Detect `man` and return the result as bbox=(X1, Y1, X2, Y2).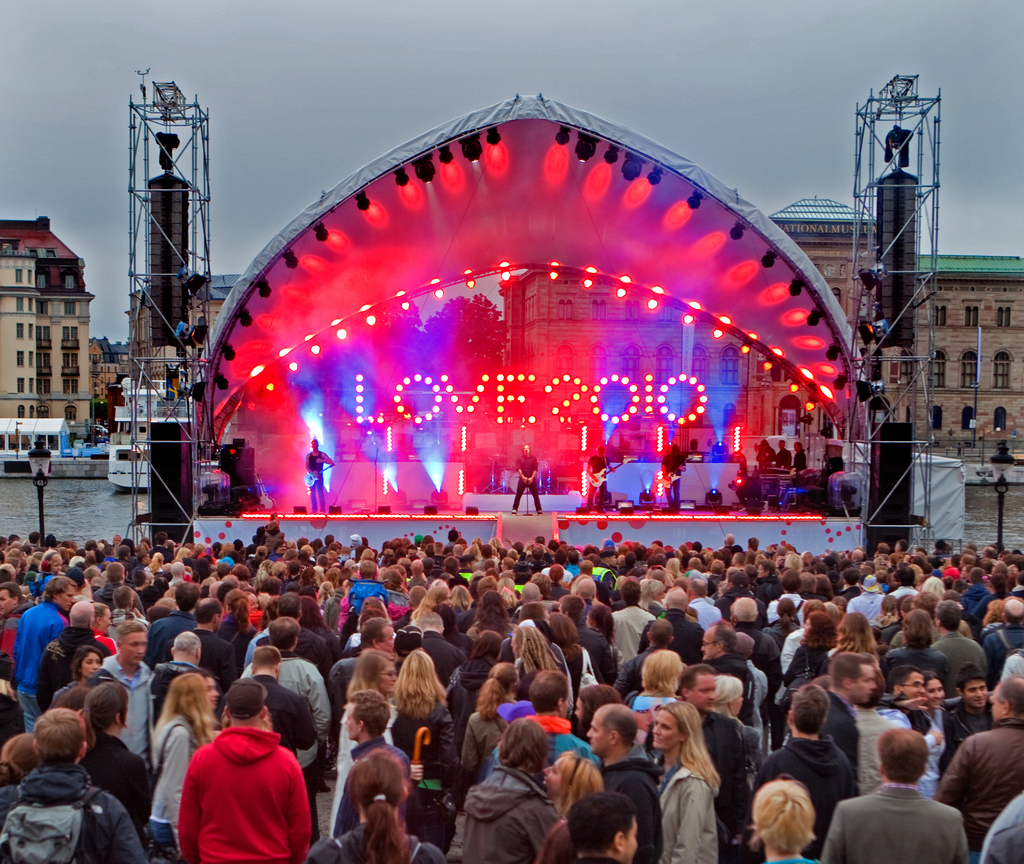
bbox=(657, 434, 688, 512).
